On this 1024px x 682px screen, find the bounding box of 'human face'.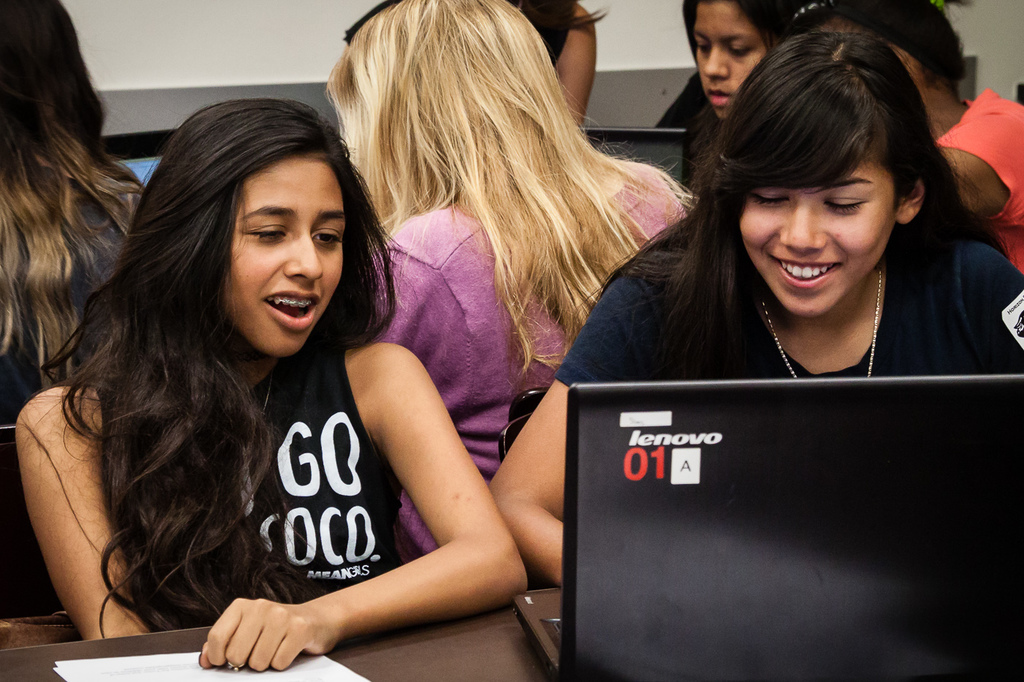
Bounding box: 693:2:767:119.
